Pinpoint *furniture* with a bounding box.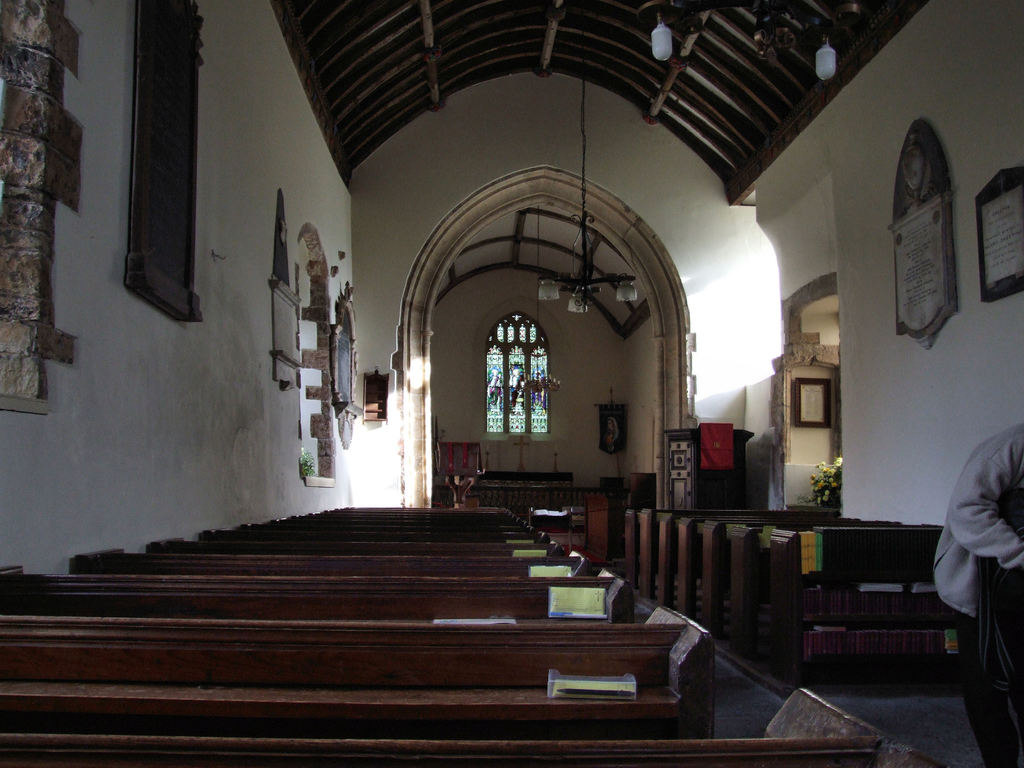
x1=527, y1=508, x2=571, y2=547.
